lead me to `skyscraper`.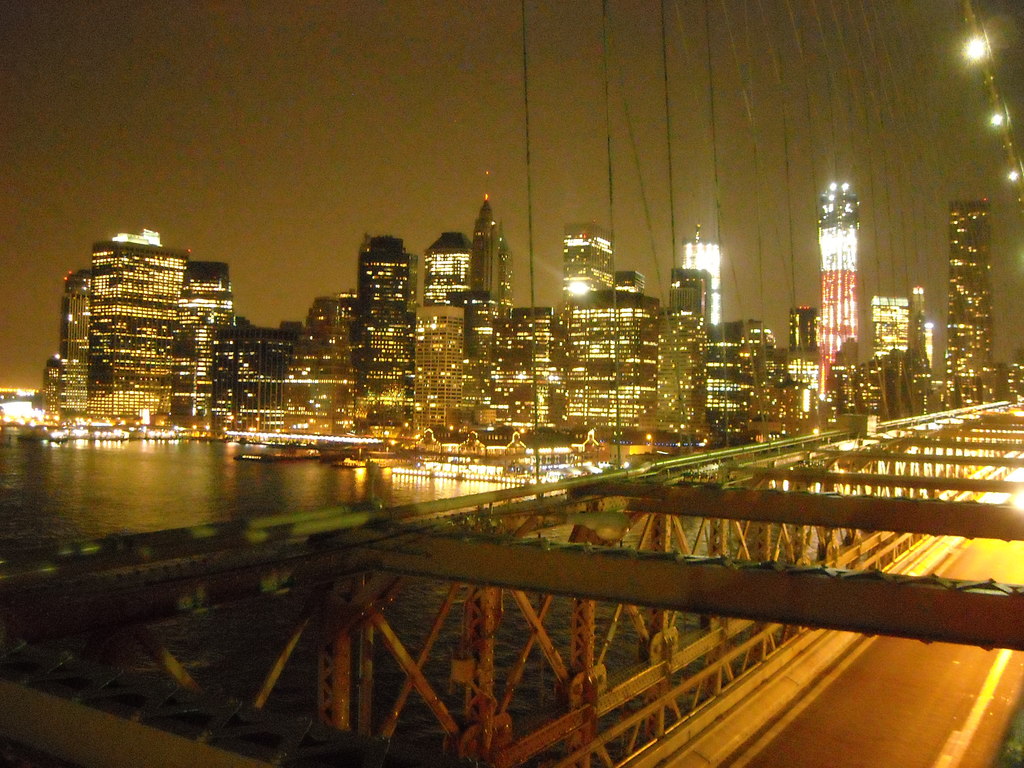
Lead to [687, 239, 730, 319].
